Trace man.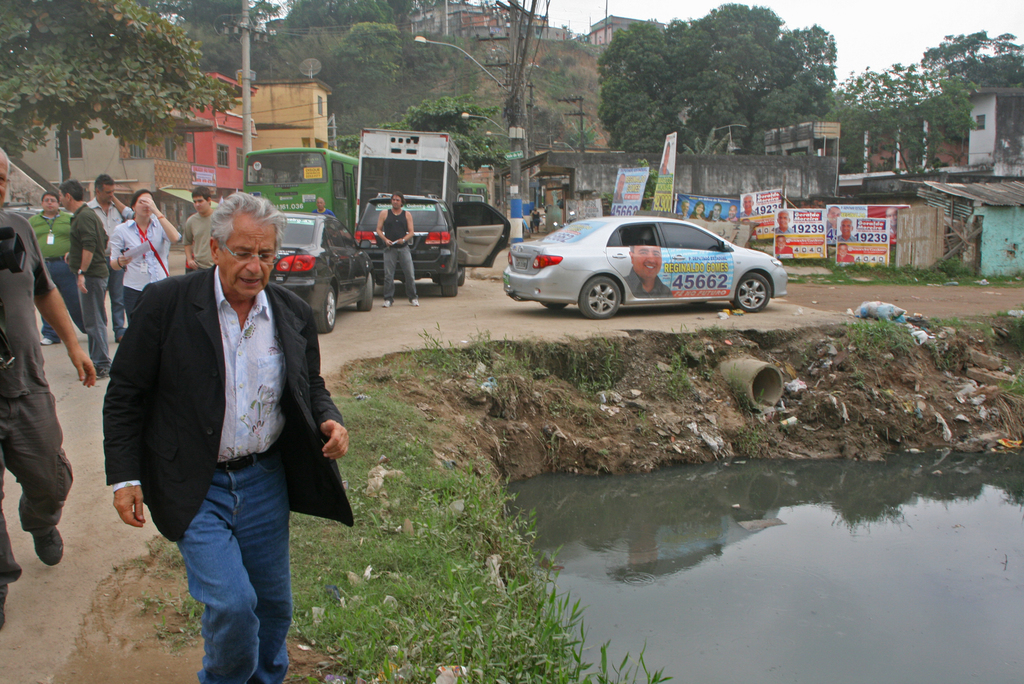
Traced to 824,205,846,238.
